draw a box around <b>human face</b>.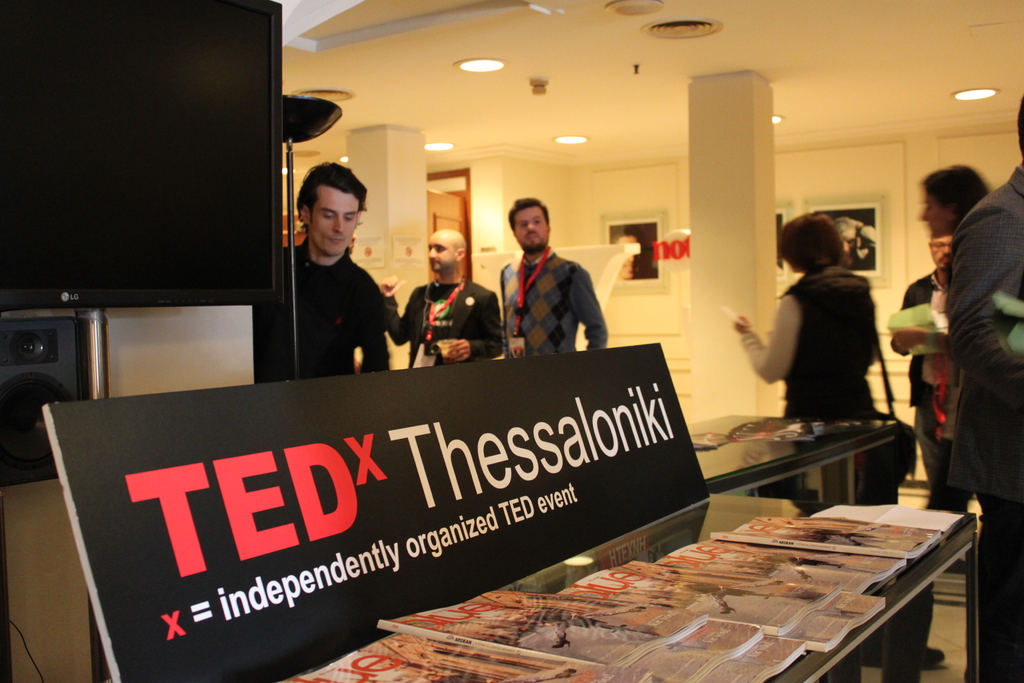
{"x1": 429, "y1": 231, "x2": 457, "y2": 274}.
